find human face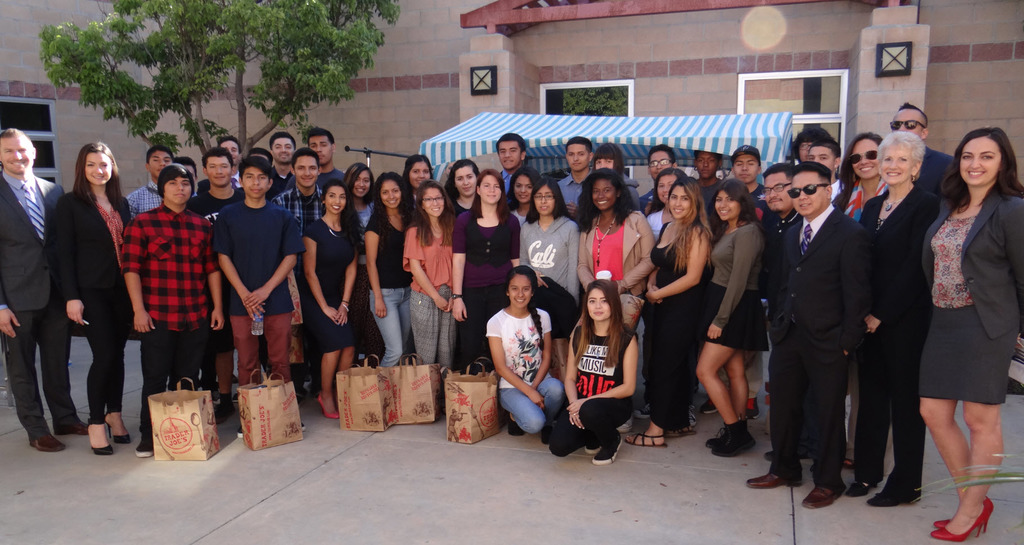
[x1=1, y1=141, x2=32, y2=171]
